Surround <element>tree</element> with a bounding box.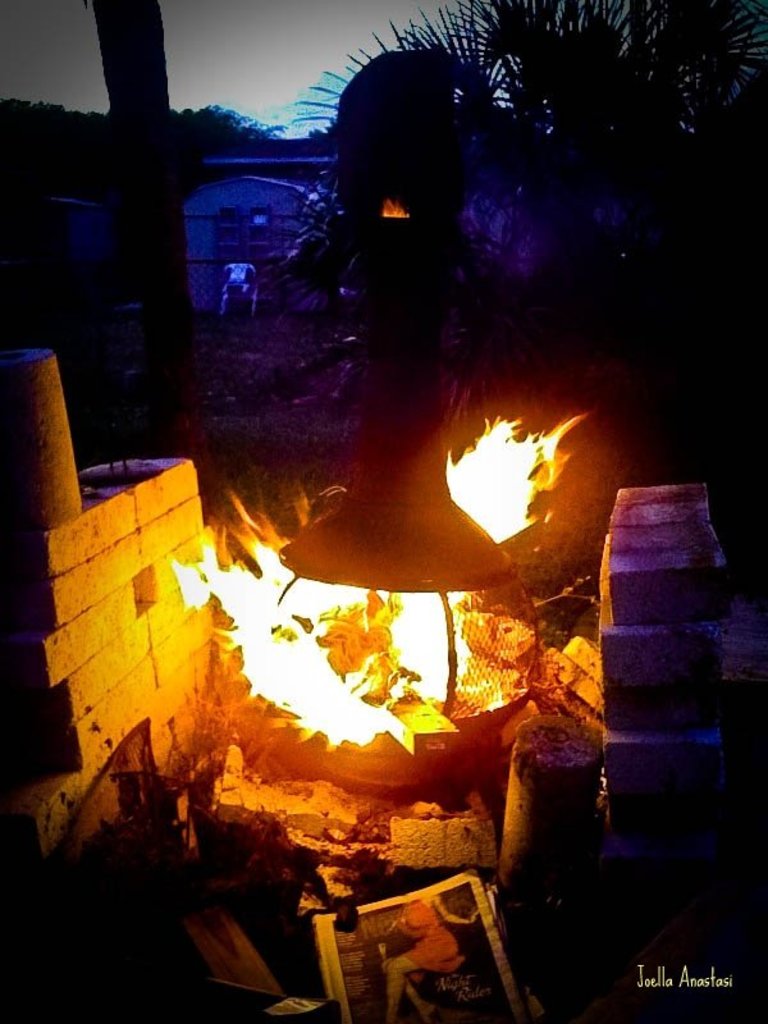
x1=292 y1=0 x2=767 y2=456.
